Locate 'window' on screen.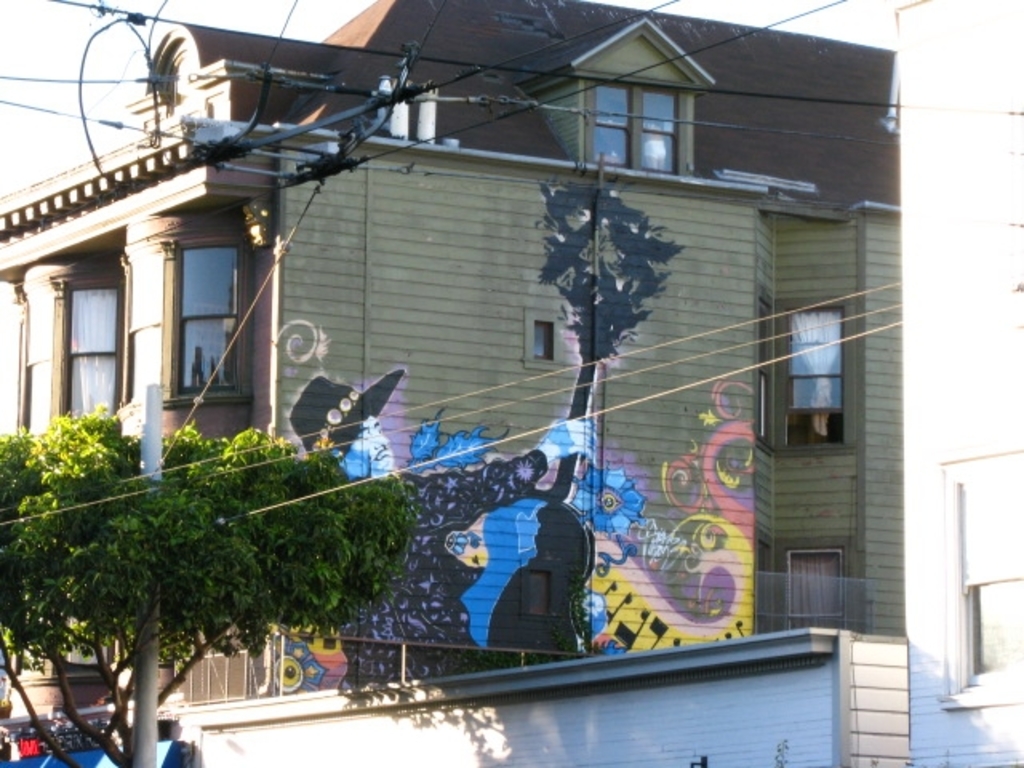
On screen at 518 307 563 371.
